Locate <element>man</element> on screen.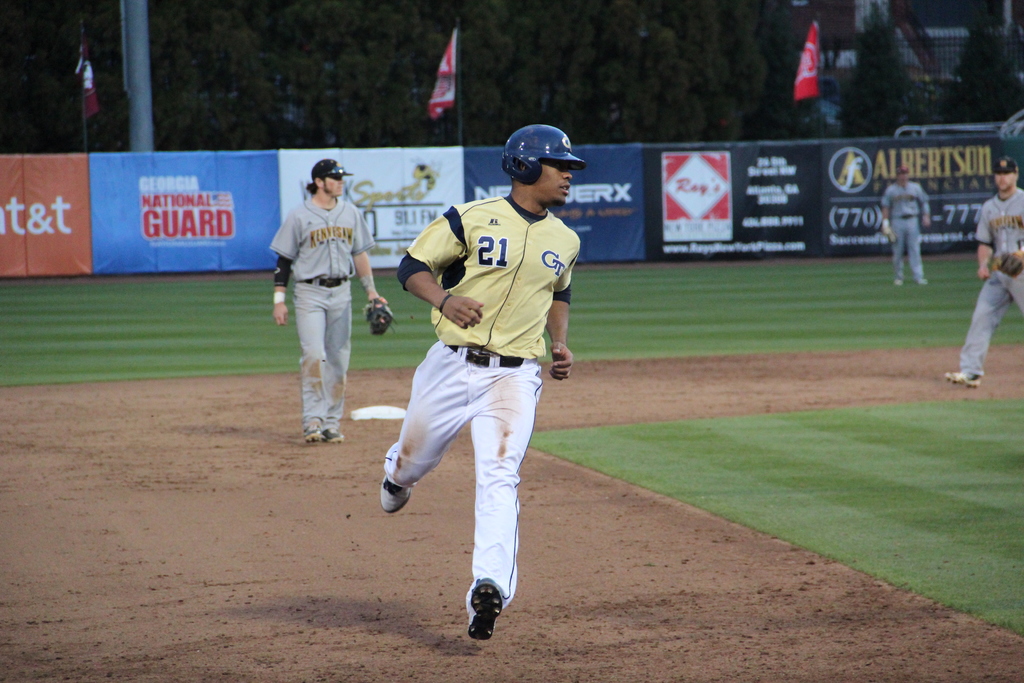
On screen at Rect(881, 167, 929, 290).
